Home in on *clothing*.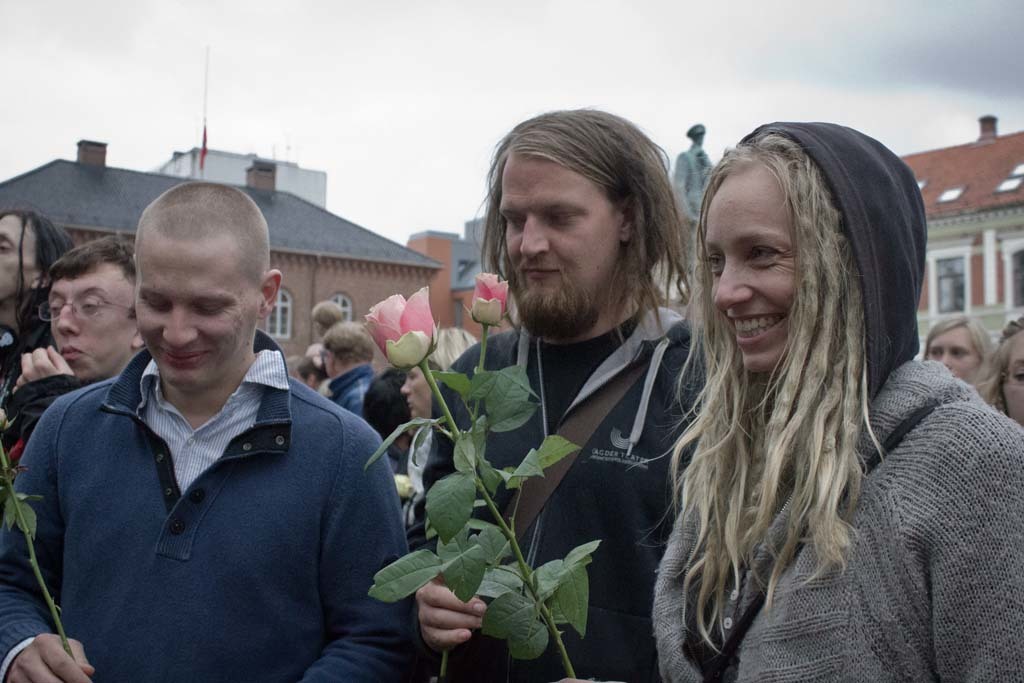
Homed in at 0,376,114,493.
